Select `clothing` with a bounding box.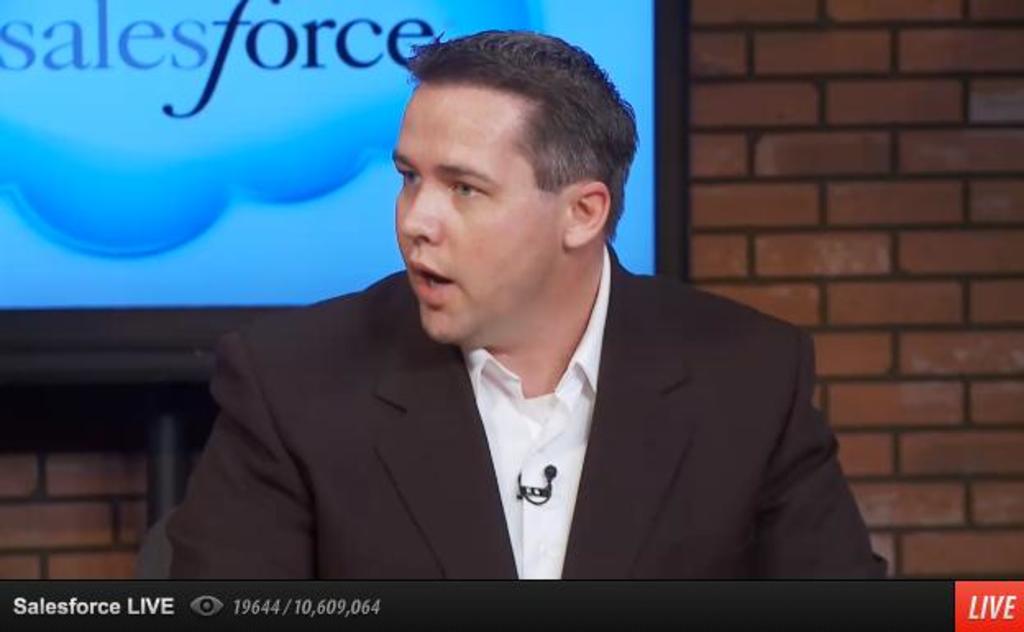
select_region(164, 274, 889, 579).
